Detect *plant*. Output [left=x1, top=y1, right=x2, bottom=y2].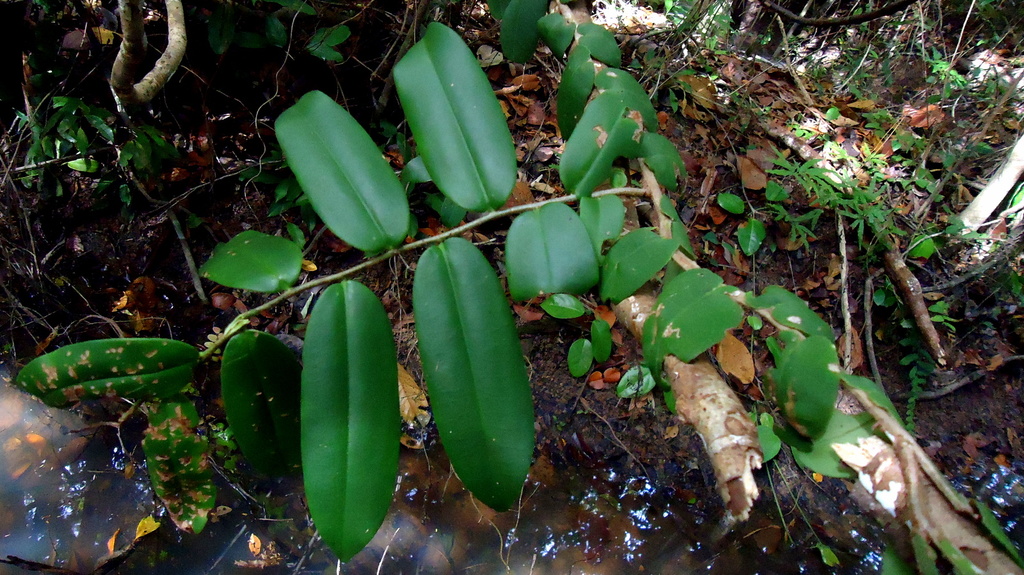
[left=884, top=326, right=945, bottom=442].
